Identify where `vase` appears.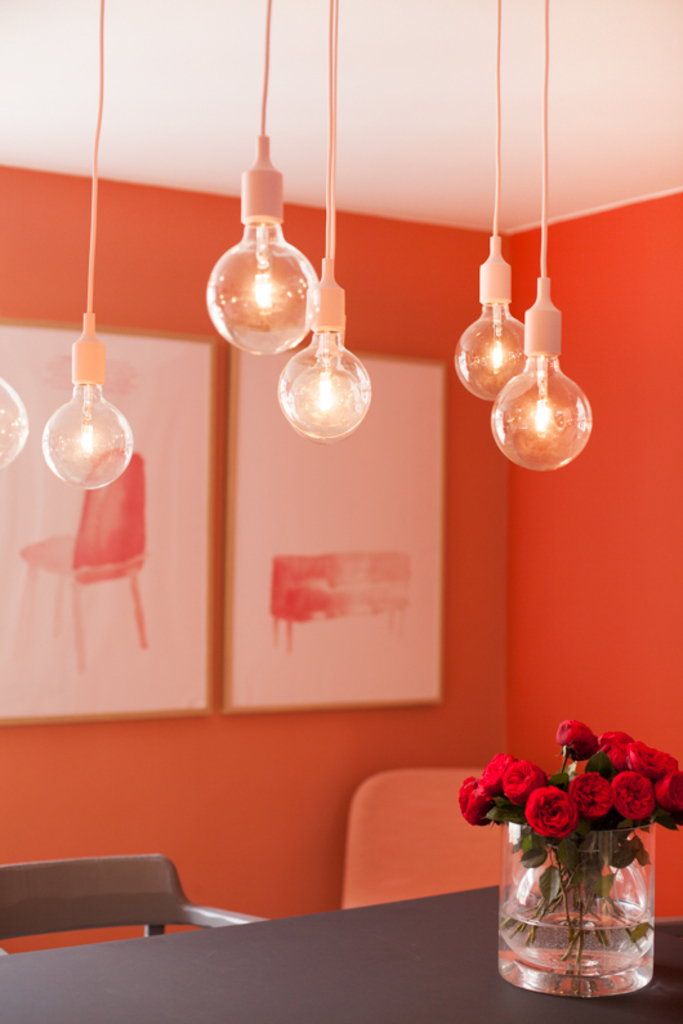
Appears at <region>497, 822, 662, 1000</region>.
